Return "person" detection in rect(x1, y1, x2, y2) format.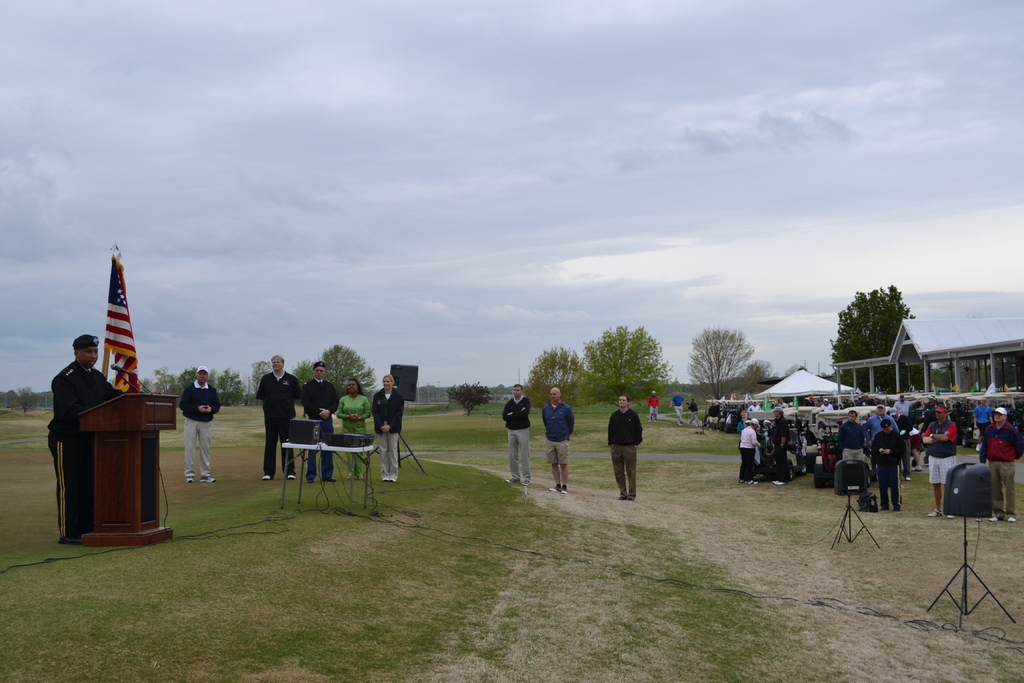
rect(771, 409, 790, 484).
